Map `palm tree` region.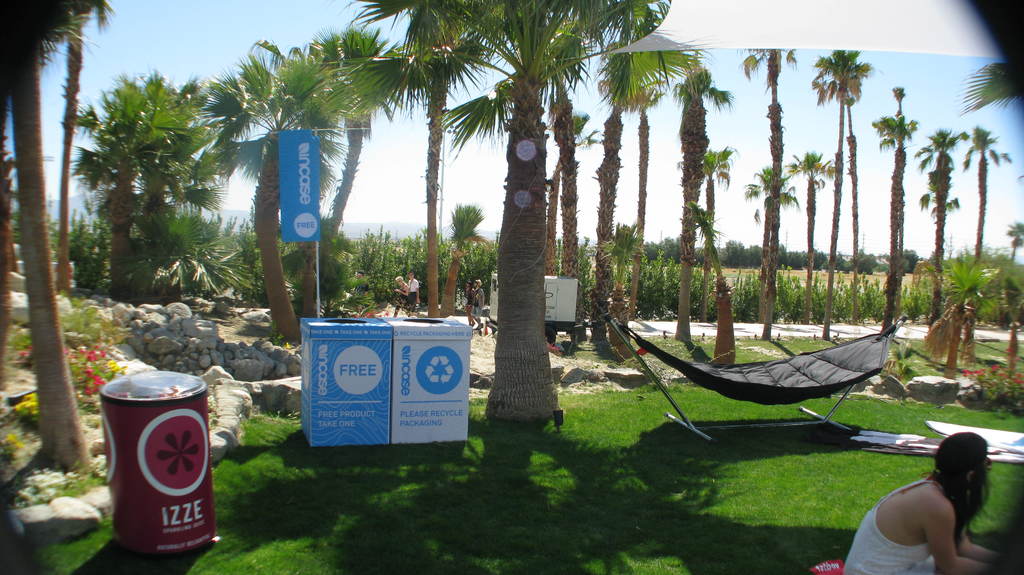
Mapped to crop(437, 0, 688, 429).
